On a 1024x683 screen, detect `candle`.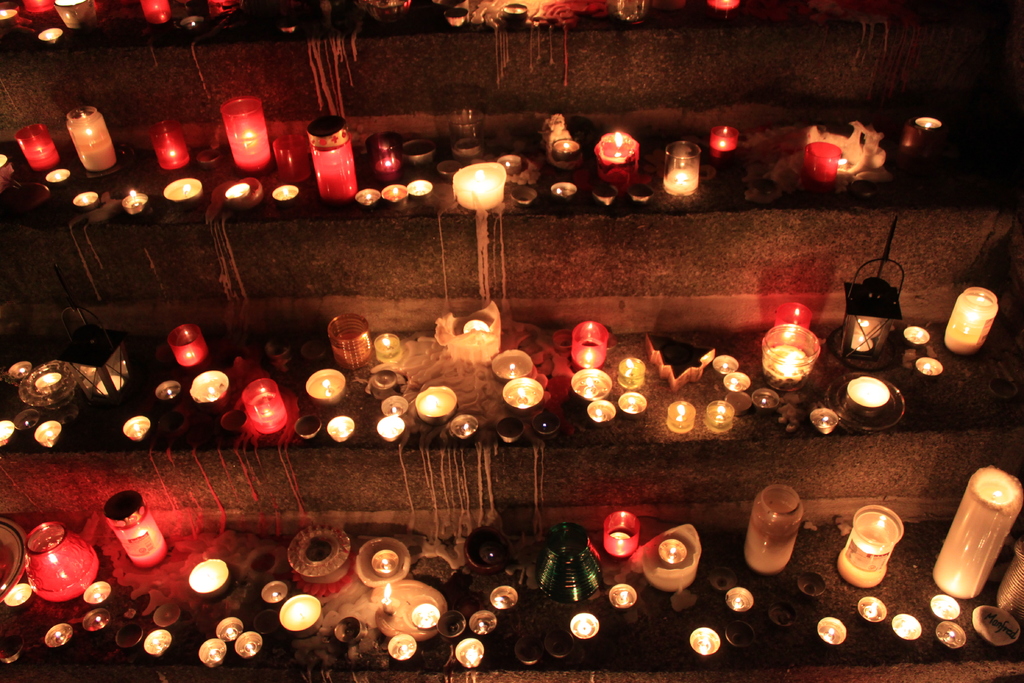
414:386:454:423.
